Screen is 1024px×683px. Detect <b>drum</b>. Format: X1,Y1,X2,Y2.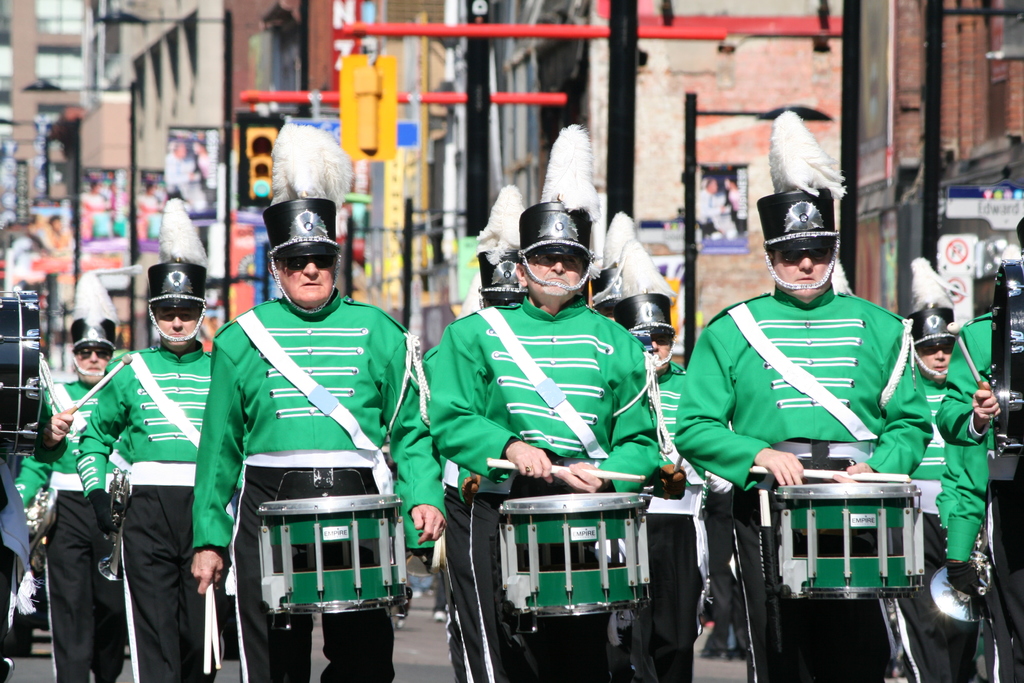
774,479,934,604.
